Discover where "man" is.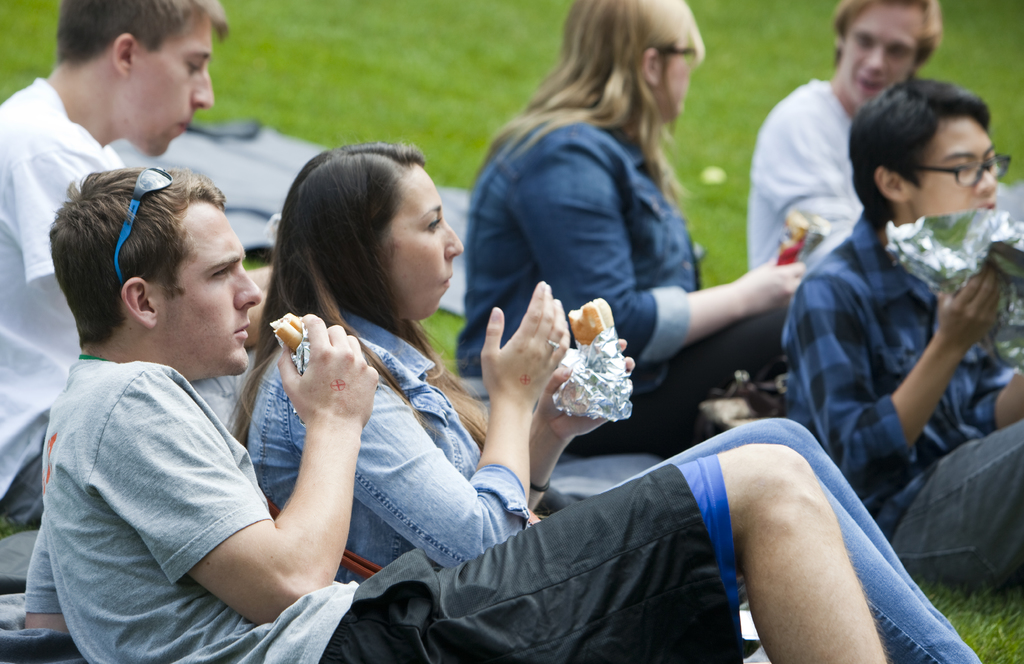
Discovered at (x1=742, y1=0, x2=1023, y2=270).
